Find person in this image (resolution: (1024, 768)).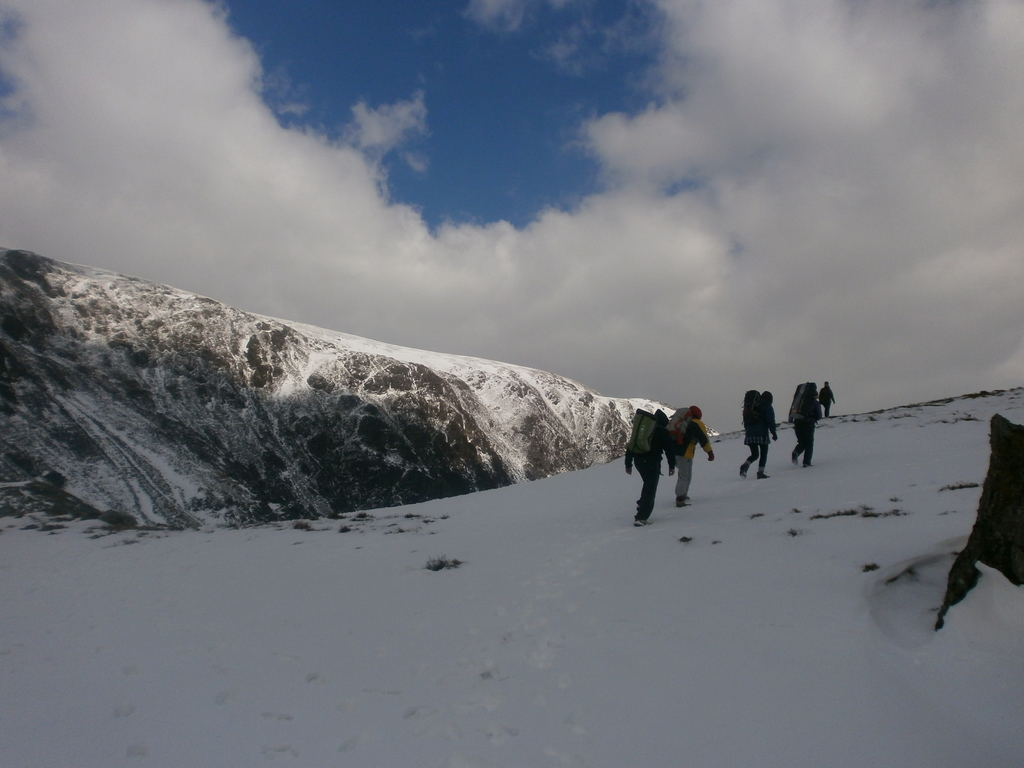
left=670, top=401, right=717, bottom=506.
